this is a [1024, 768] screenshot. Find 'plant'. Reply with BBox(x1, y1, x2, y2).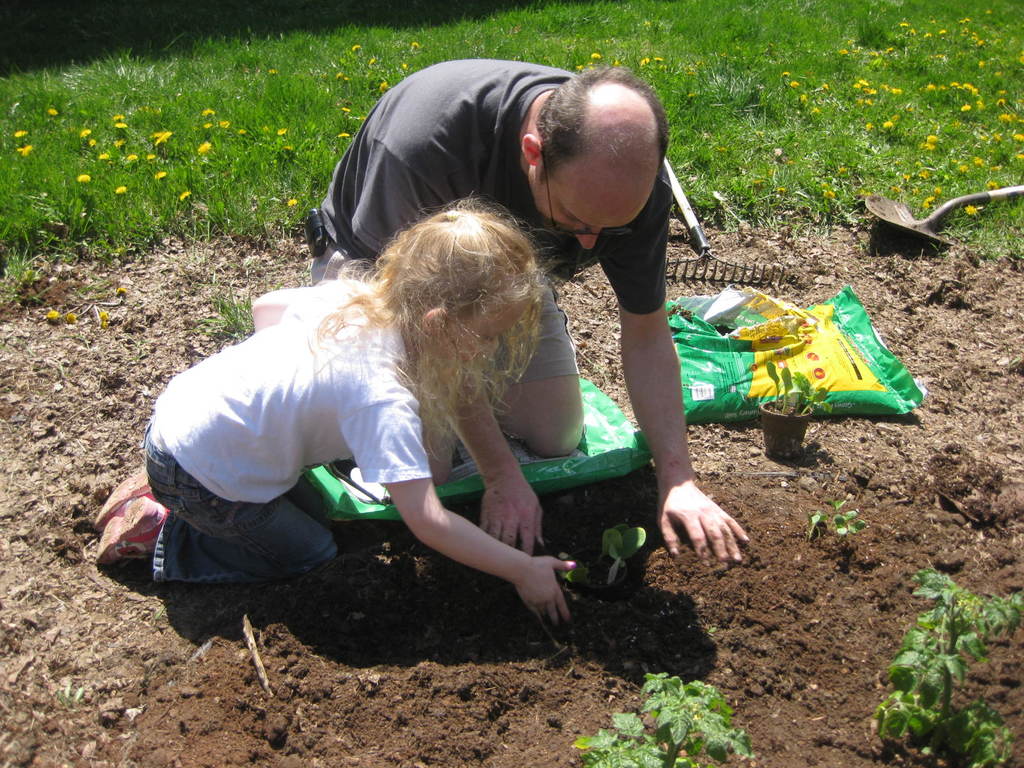
BBox(870, 555, 999, 753).
